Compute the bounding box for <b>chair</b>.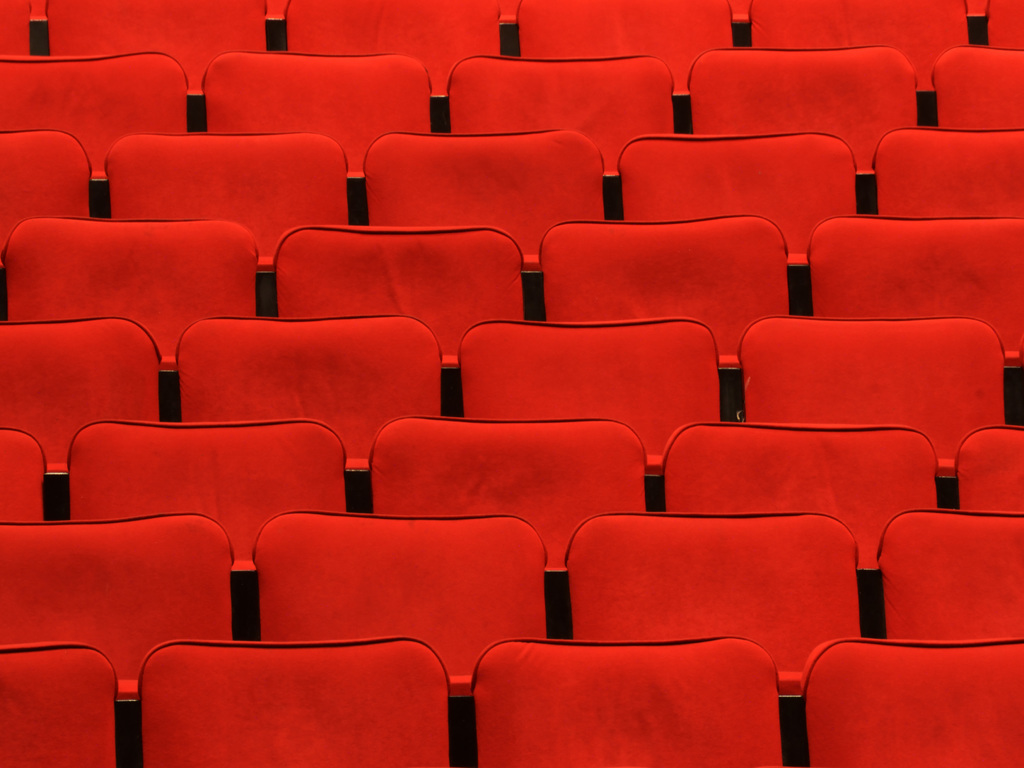
[665,419,942,637].
